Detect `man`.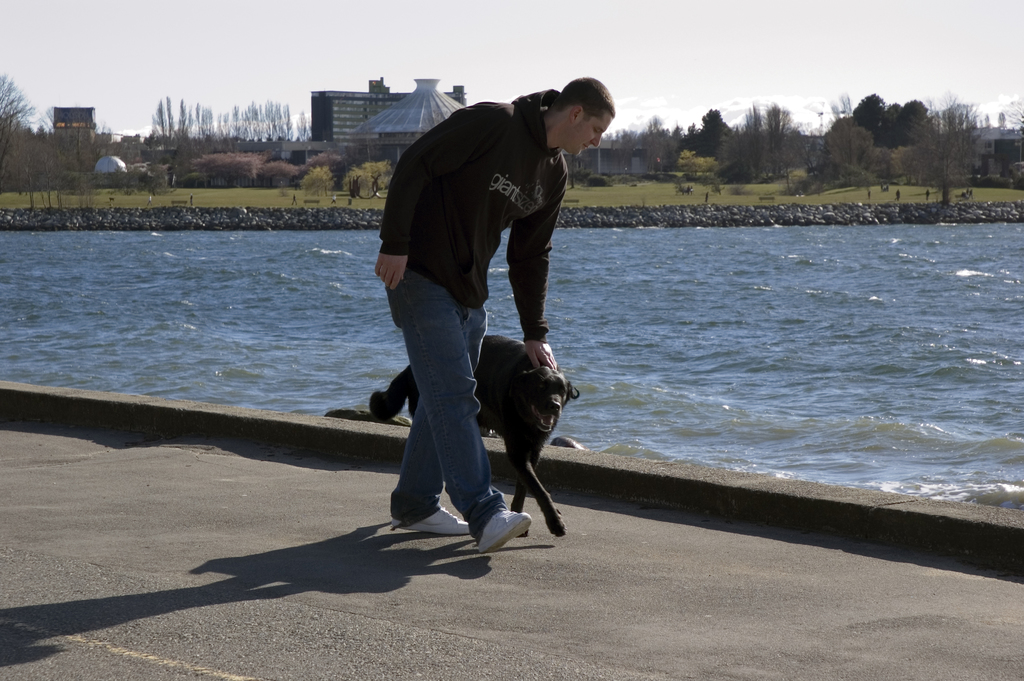
Detected at {"x1": 360, "y1": 93, "x2": 598, "y2": 512}.
